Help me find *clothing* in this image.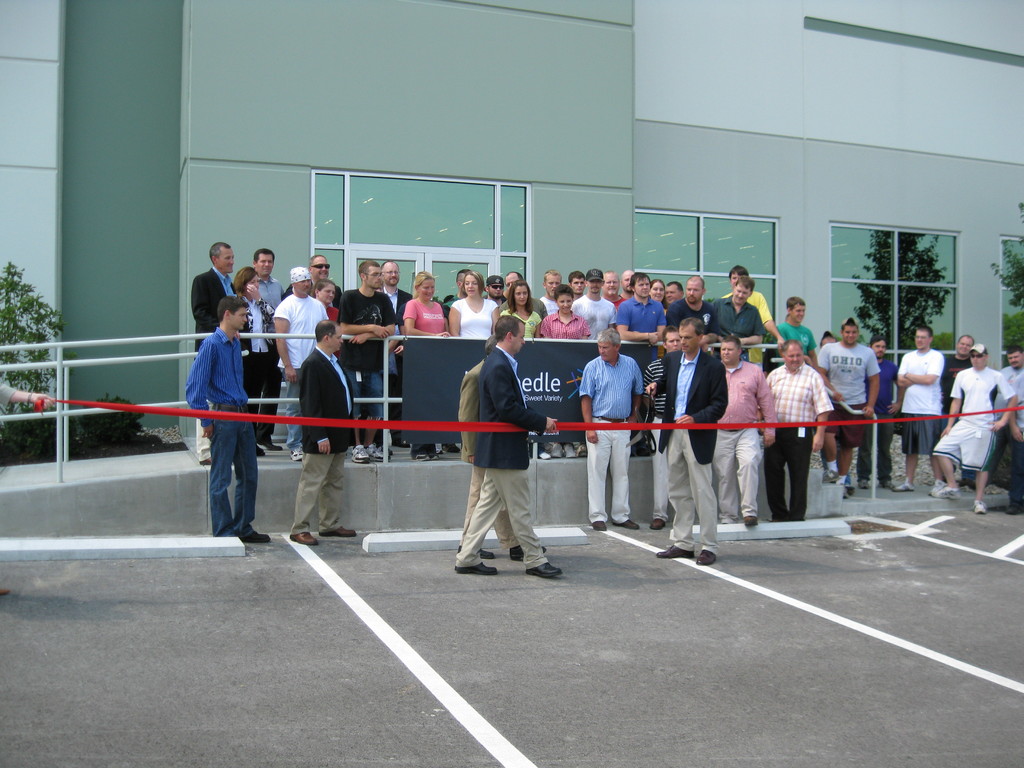
Found it: l=499, t=306, r=542, b=340.
